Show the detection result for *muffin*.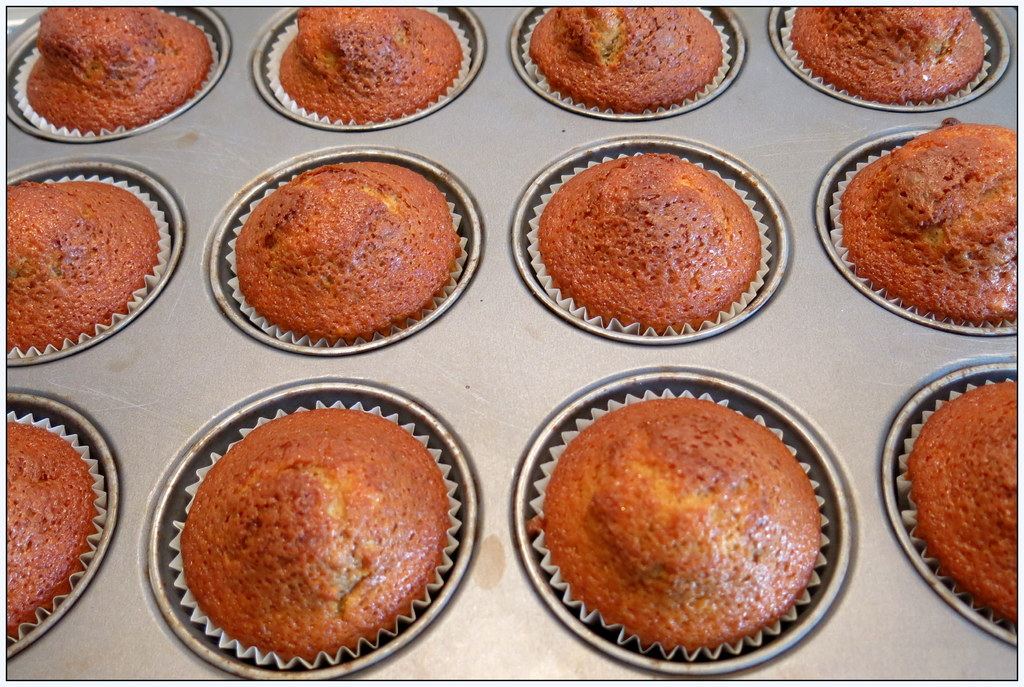
Rect(509, 2, 735, 126).
